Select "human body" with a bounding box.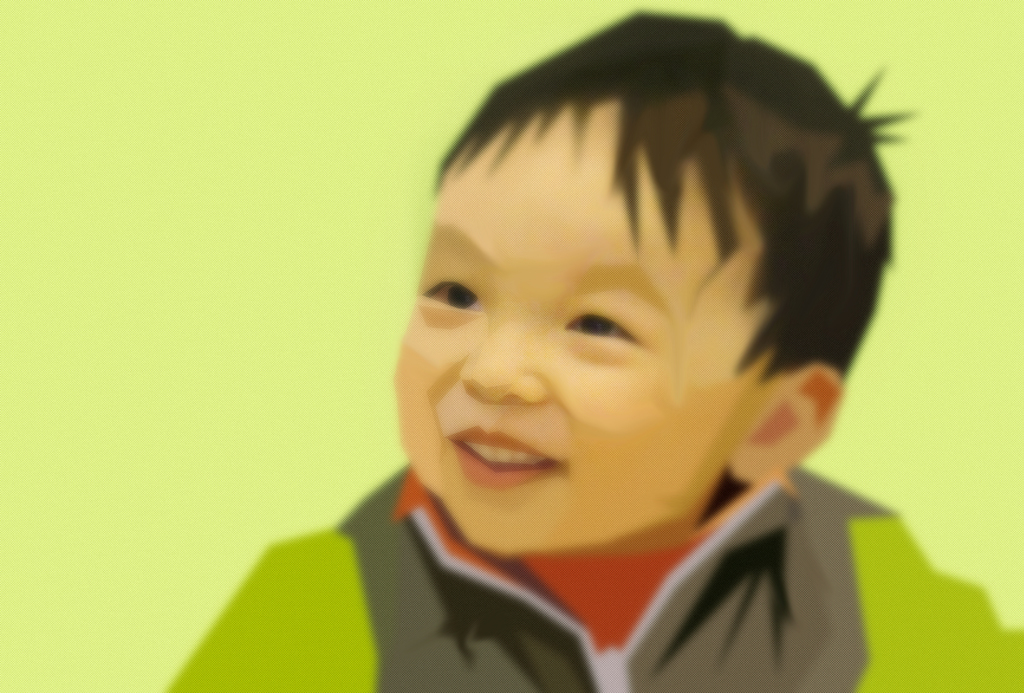
left=250, top=69, right=967, bottom=674.
